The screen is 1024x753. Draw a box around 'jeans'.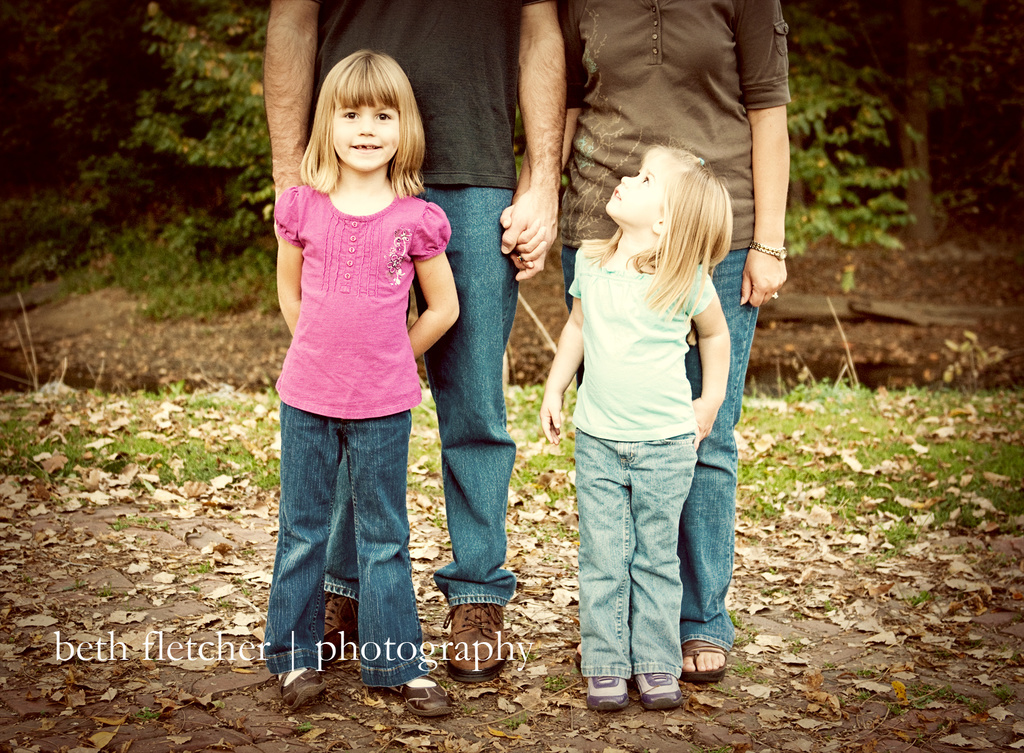
(562,248,746,652).
